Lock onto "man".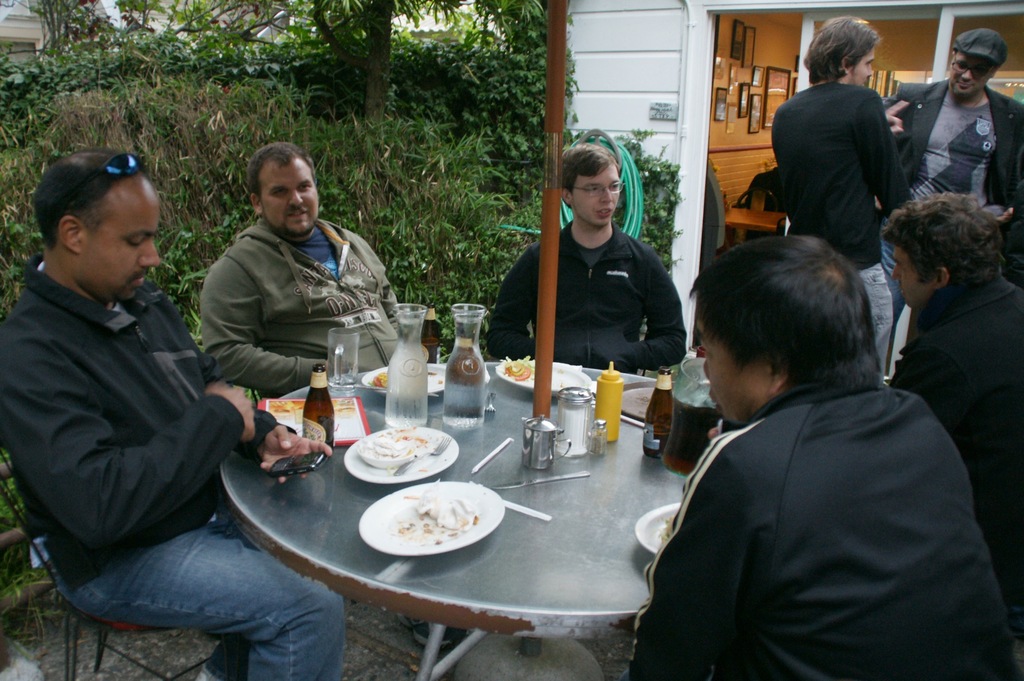
Locked: {"x1": 774, "y1": 22, "x2": 907, "y2": 389}.
